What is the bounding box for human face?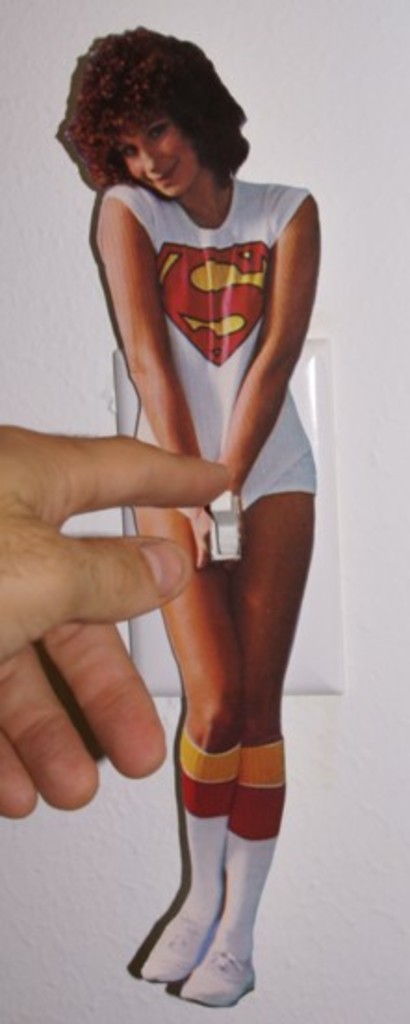
(left=113, top=115, right=197, bottom=200).
